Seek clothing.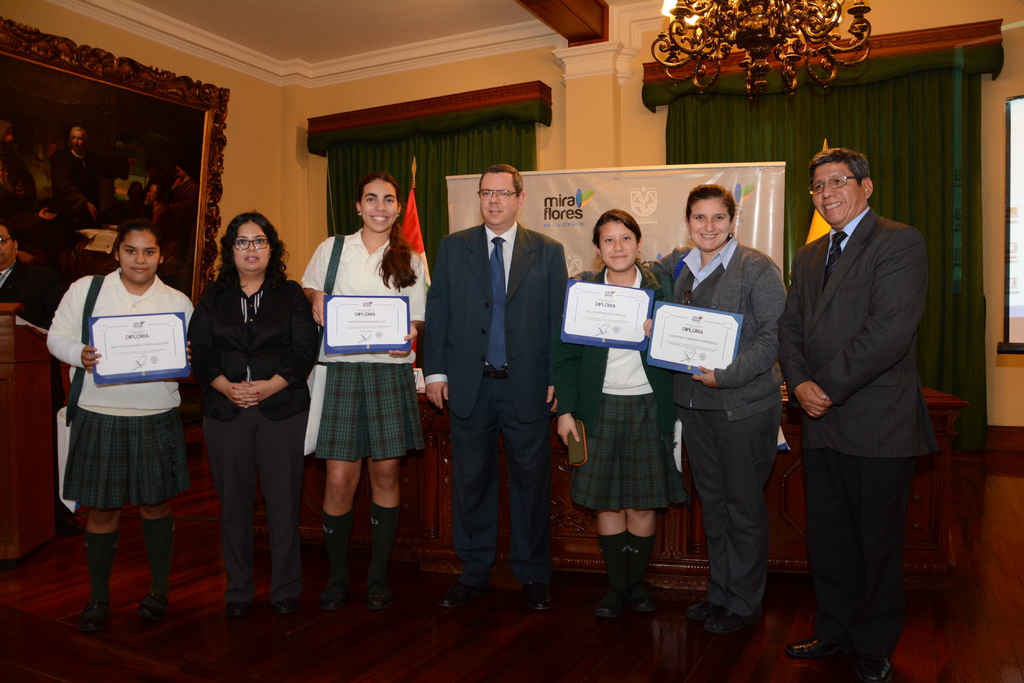
region(0, 266, 66, 408).
